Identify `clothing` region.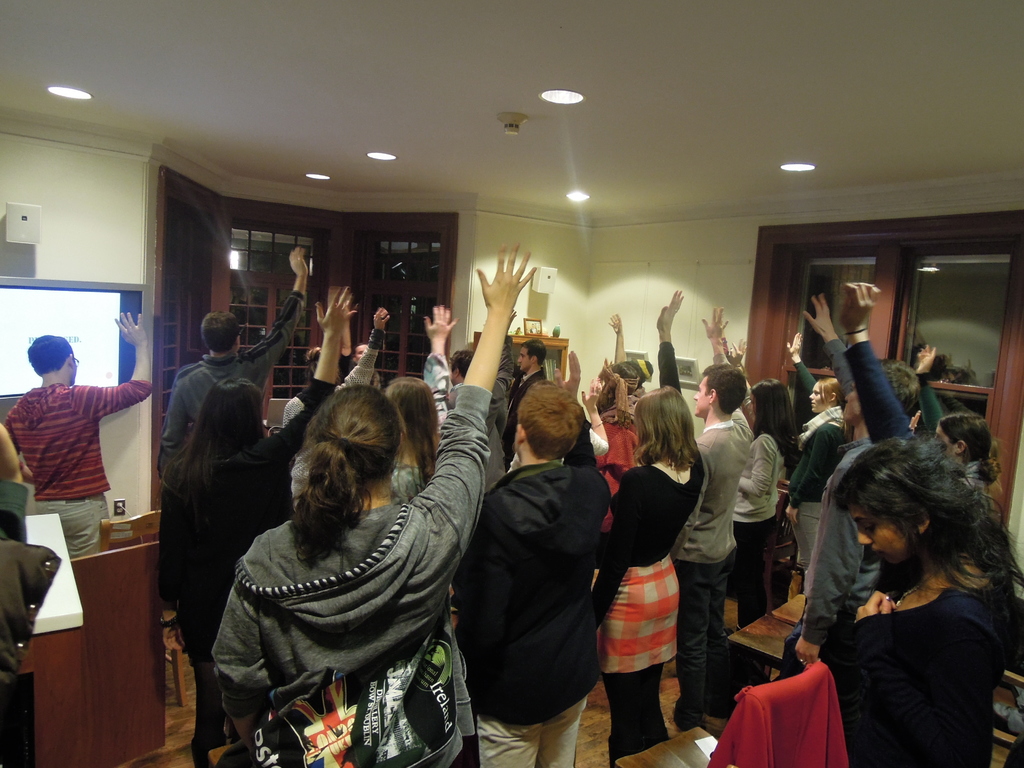
Region: bbox(786, 369, 847, 577).
